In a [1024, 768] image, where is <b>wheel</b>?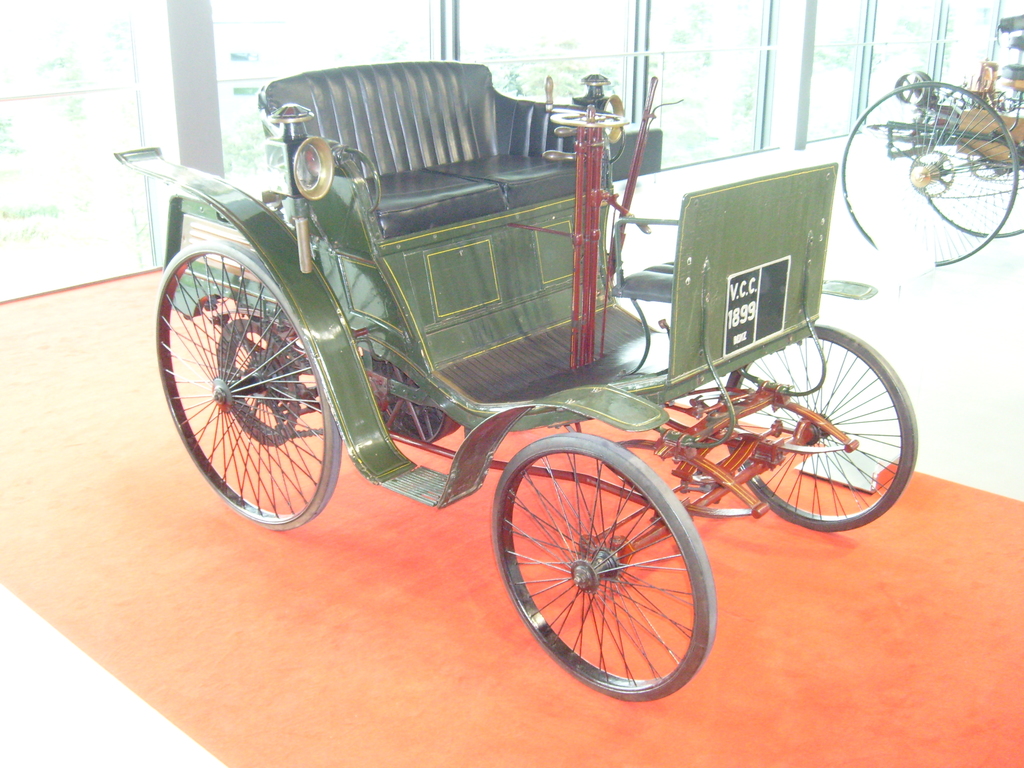
840/84/1006/273.
